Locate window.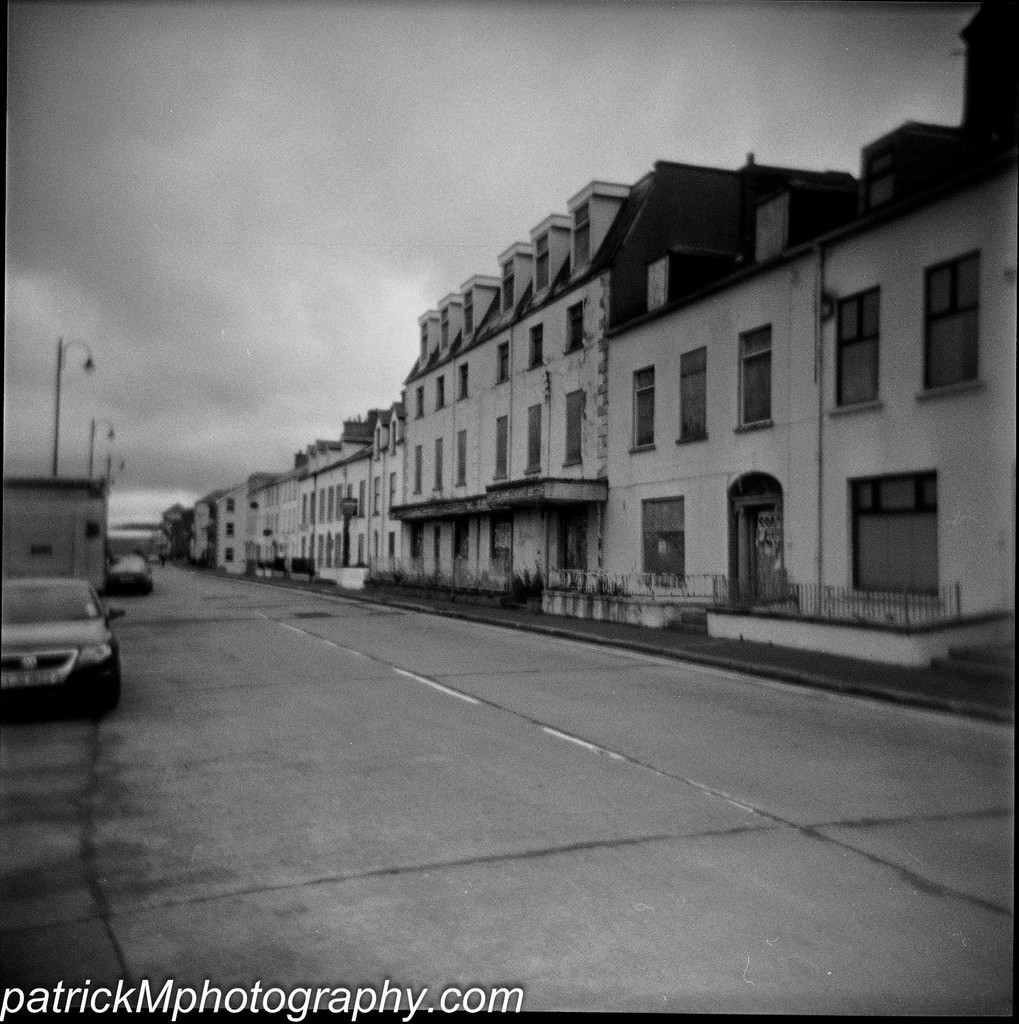
Bounding box: left=413, top=382, right=421, bottom=417.
